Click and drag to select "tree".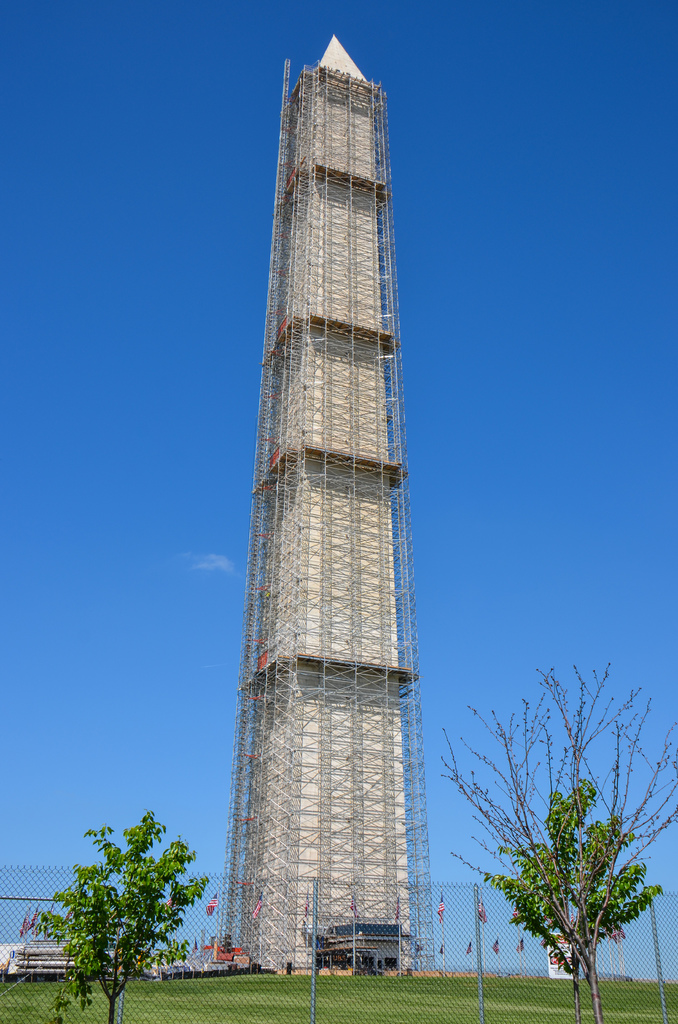
Selection: bbox(465, 625, 659, 1011).
